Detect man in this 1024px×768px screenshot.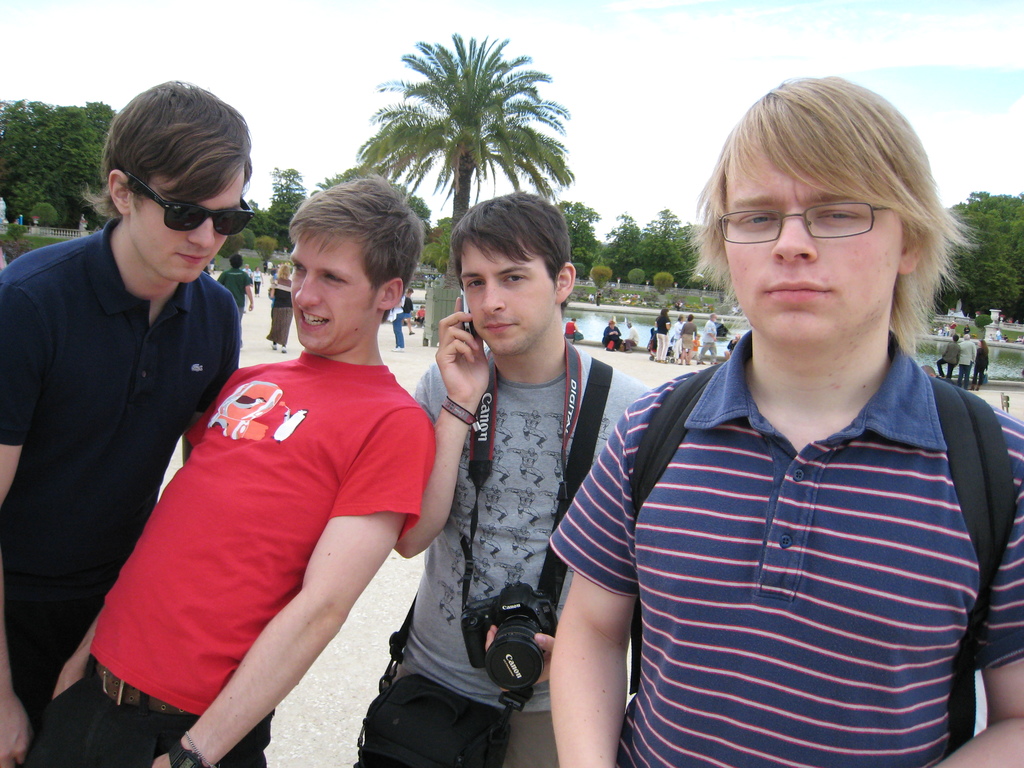
Detection: 938/336/961/380.
